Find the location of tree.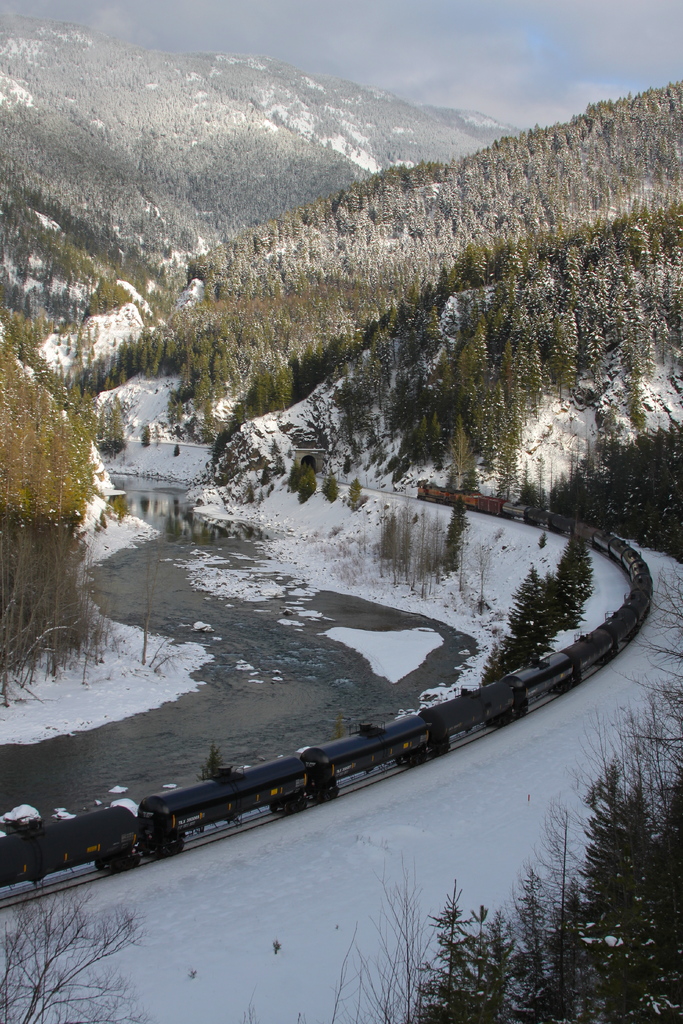
Location: bbox=[253, 357, 269, 419].
